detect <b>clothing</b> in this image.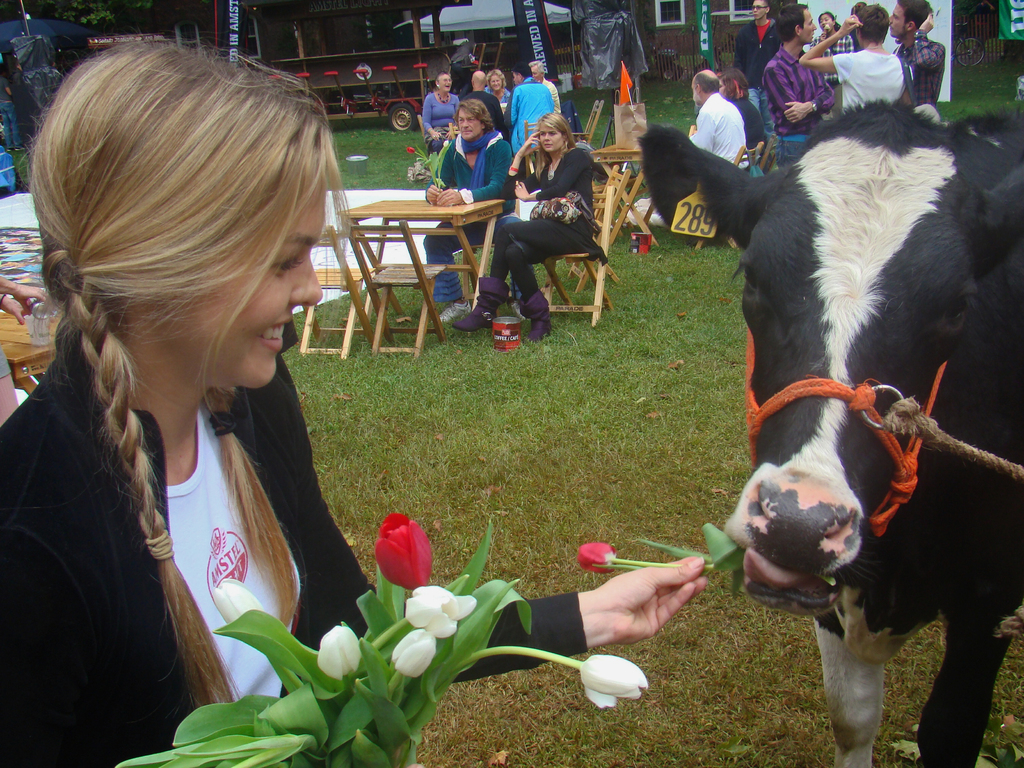
Detection: l=686, t=98, r=749, b=170.
